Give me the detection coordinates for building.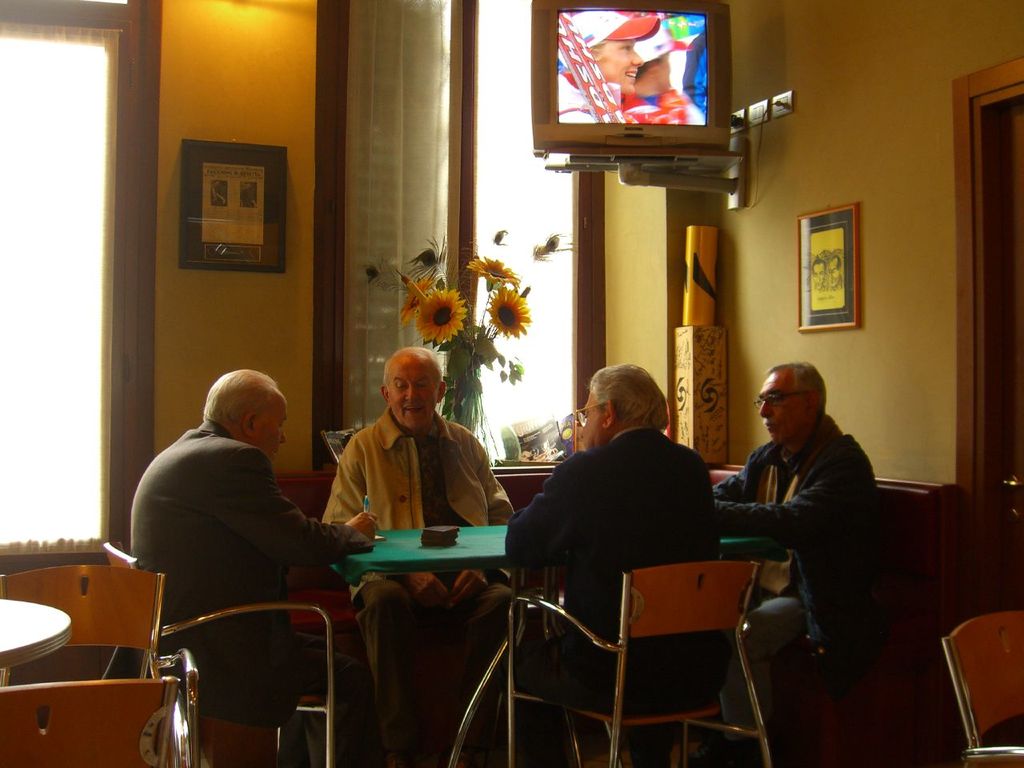
x1=0, y1=0, x2=1023, y2=767.
